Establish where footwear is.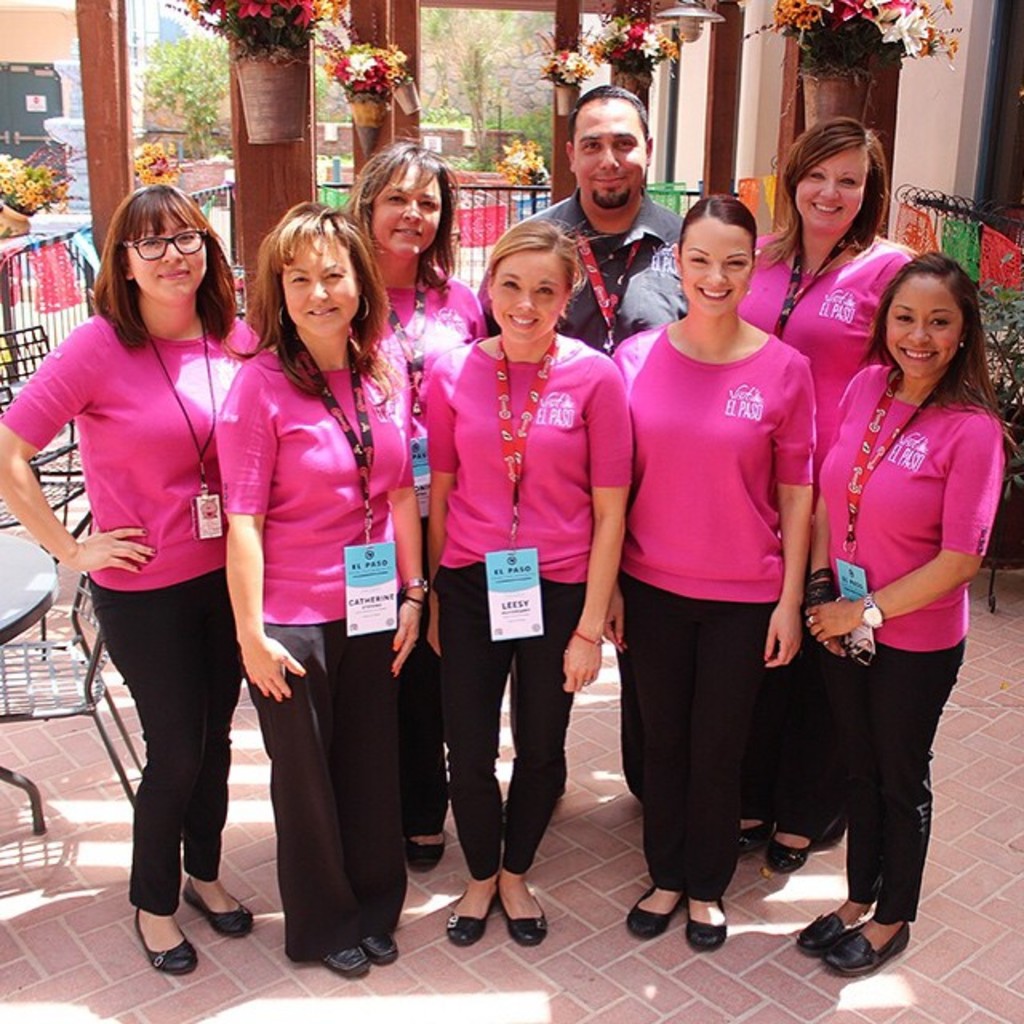
Established at bbox=(816, 922, 910, 970).
